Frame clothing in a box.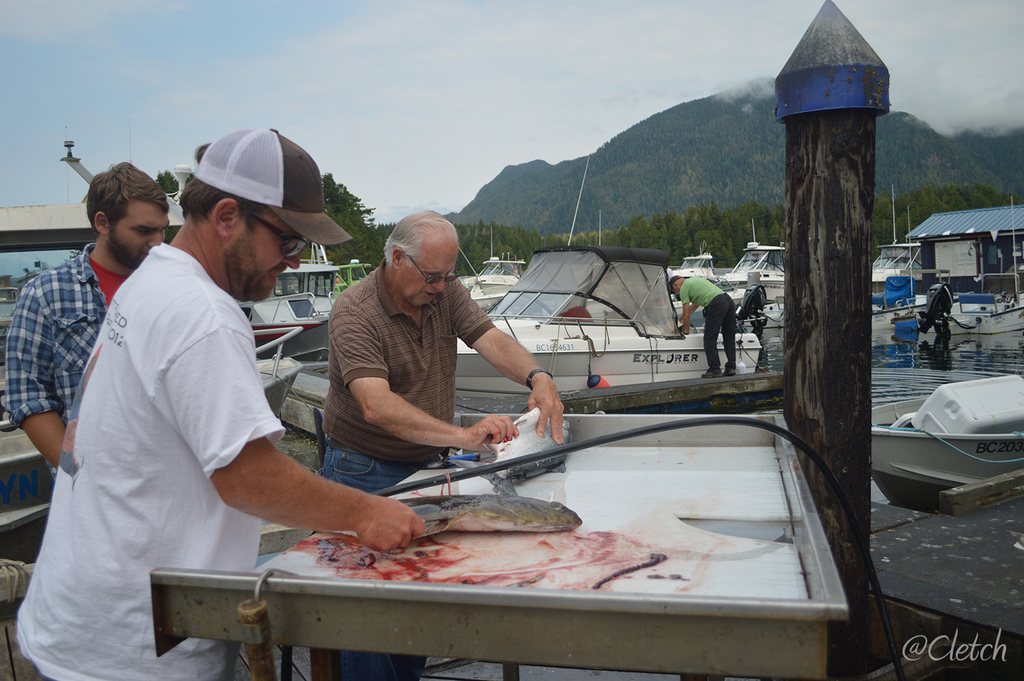
pyautogui.locateOnScreen(2, 235, 153, 501).
